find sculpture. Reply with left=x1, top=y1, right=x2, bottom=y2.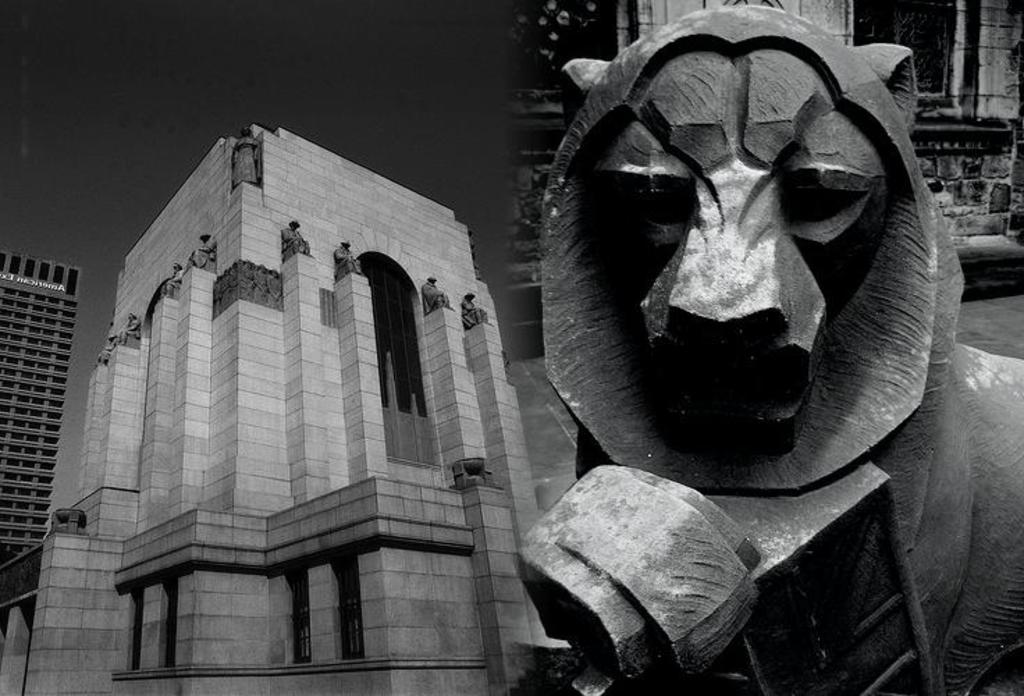
left=513, top=0, right=1023, bottom=695.
